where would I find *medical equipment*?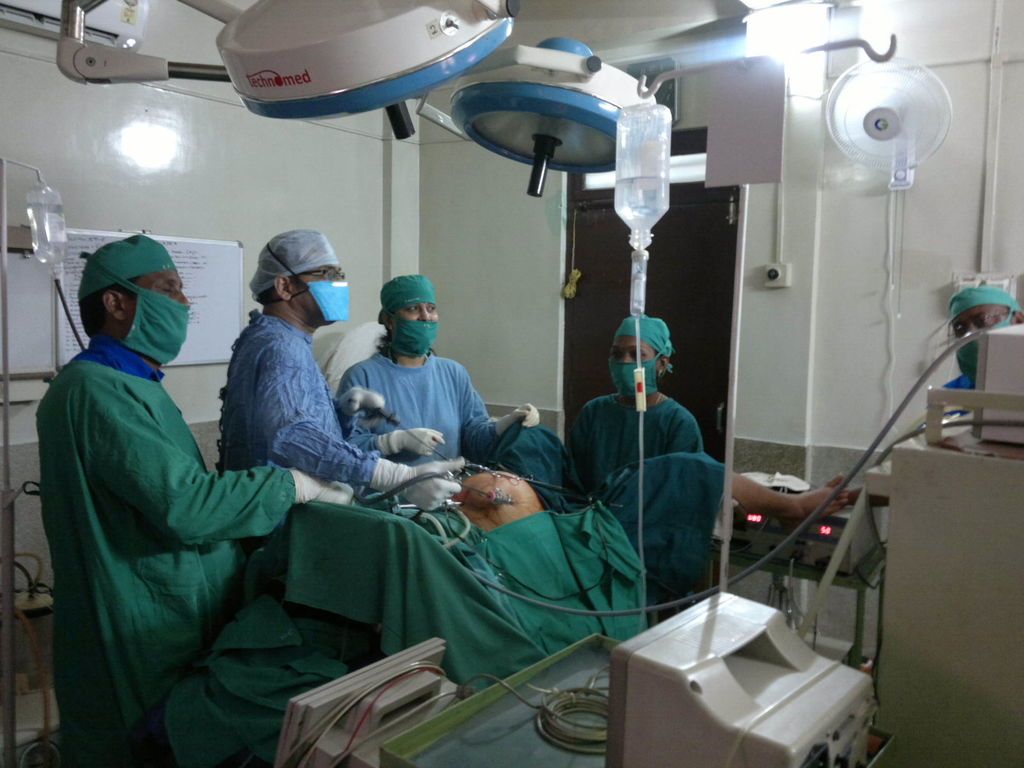
At bbox=[460, 460, 524, 488].
